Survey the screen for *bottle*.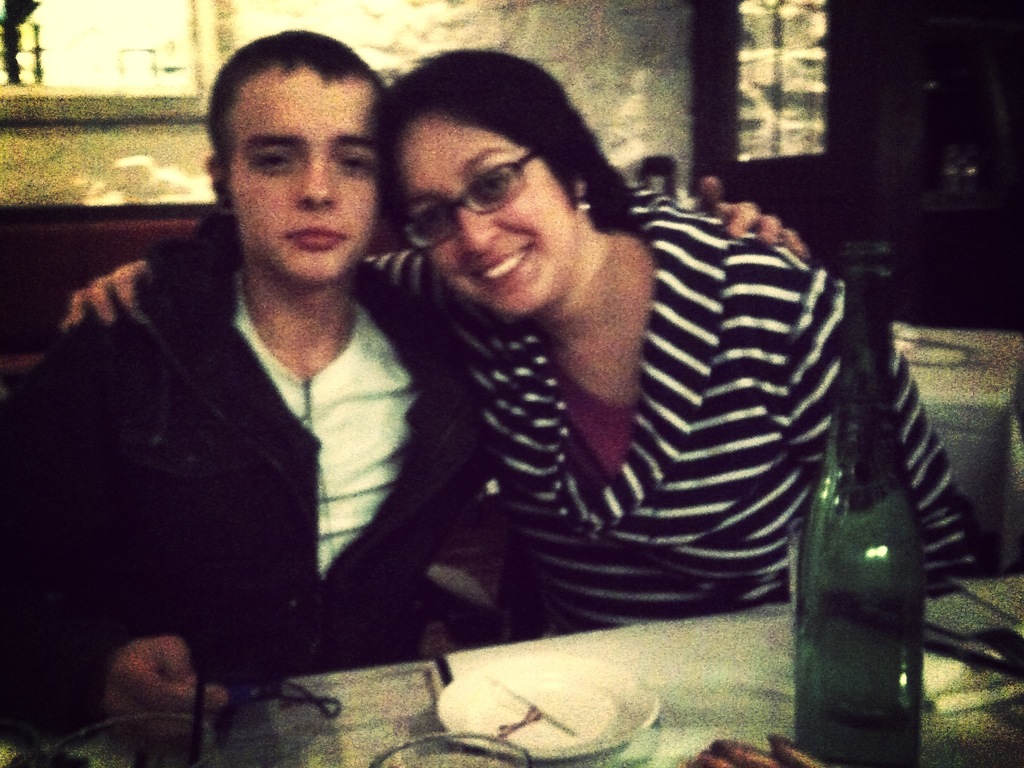
Survey found: <region>783, 235, 929, 767</region>.
